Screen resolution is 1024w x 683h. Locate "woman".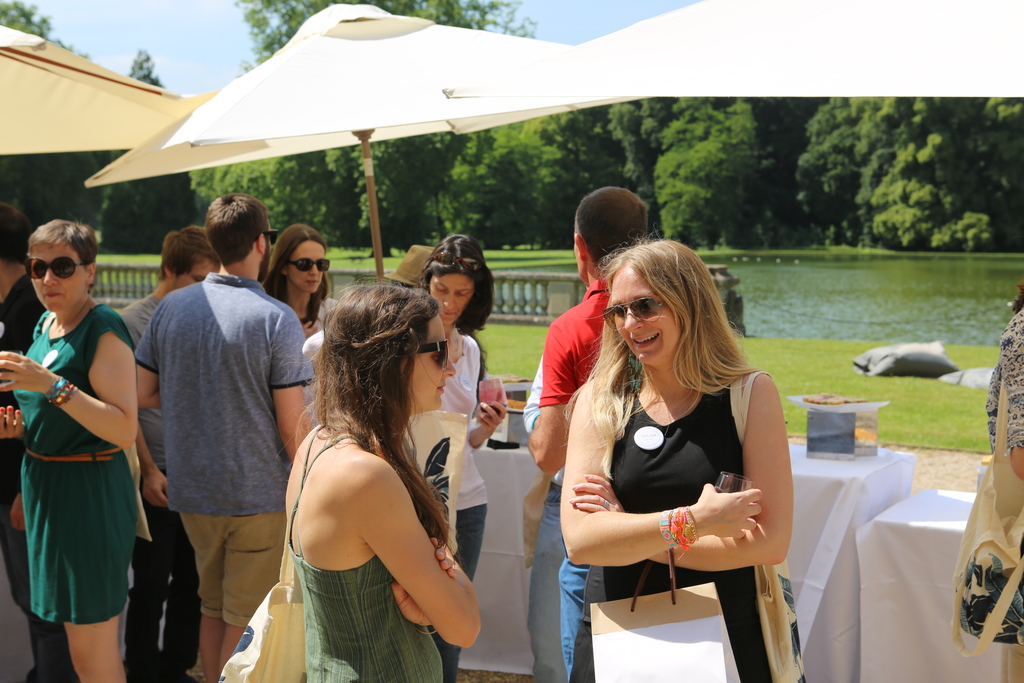
bbox(979, 279, 1023, 682).
